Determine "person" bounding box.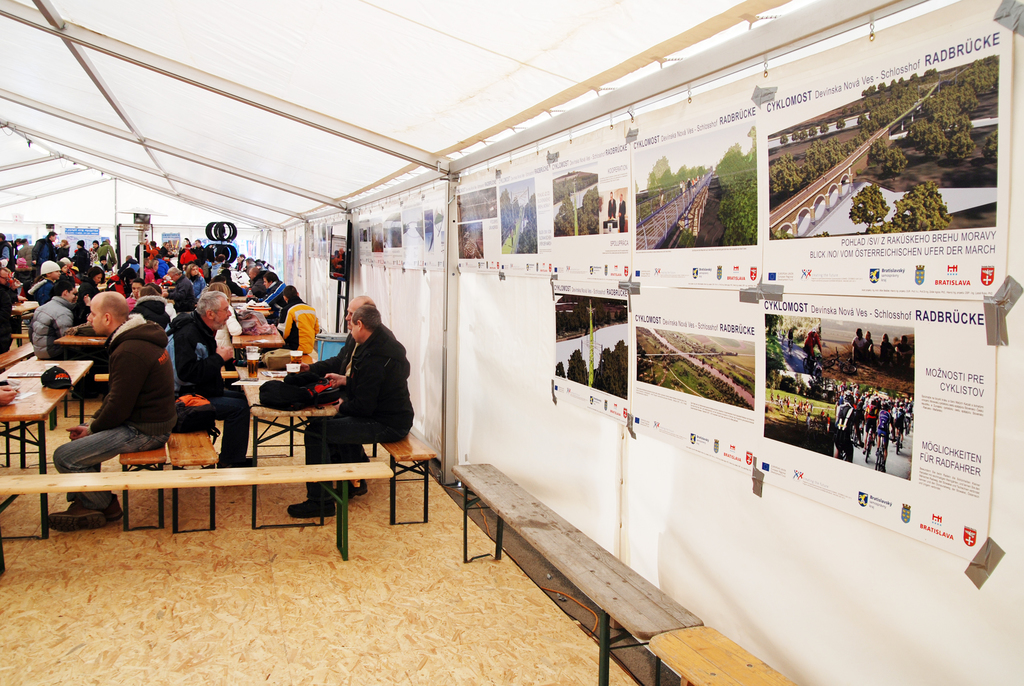
Determined: 609,192,617,220.
